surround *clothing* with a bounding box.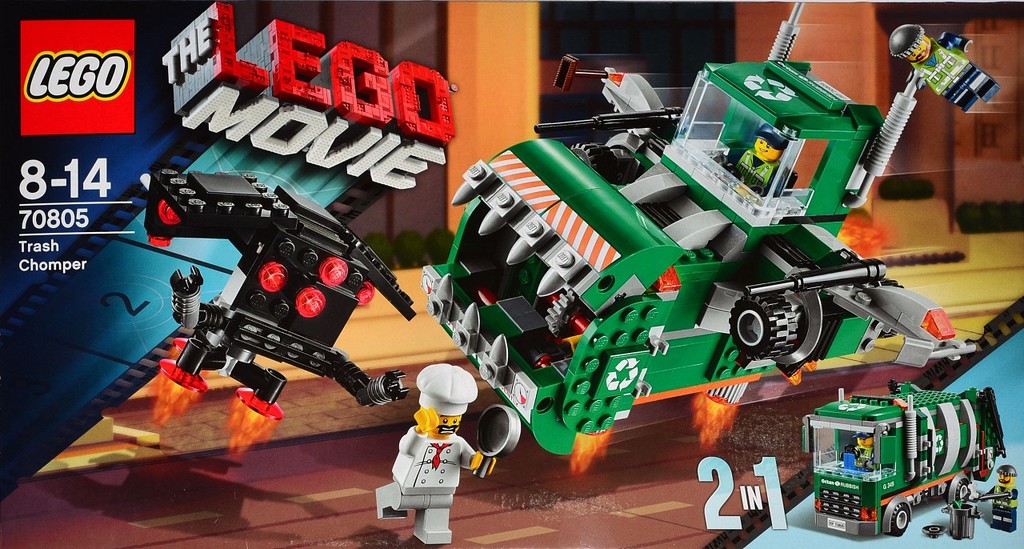
[734,146,780,195].
